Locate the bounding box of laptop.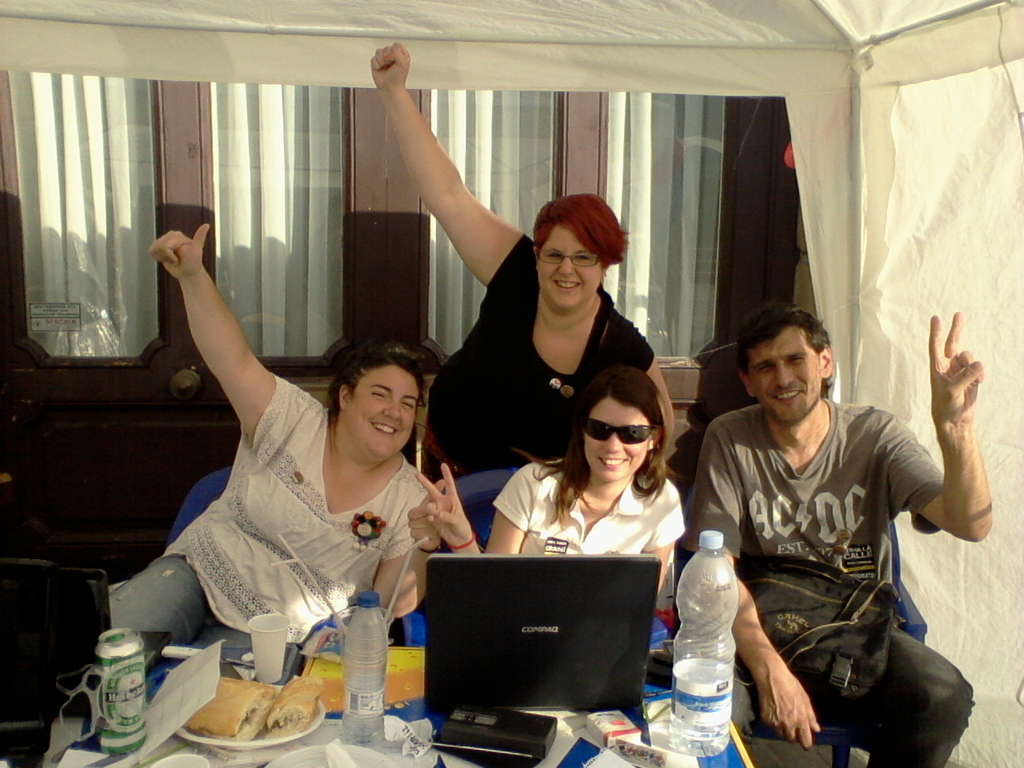
Bounding box: left=44, top=564, right=176, bottom=718.
